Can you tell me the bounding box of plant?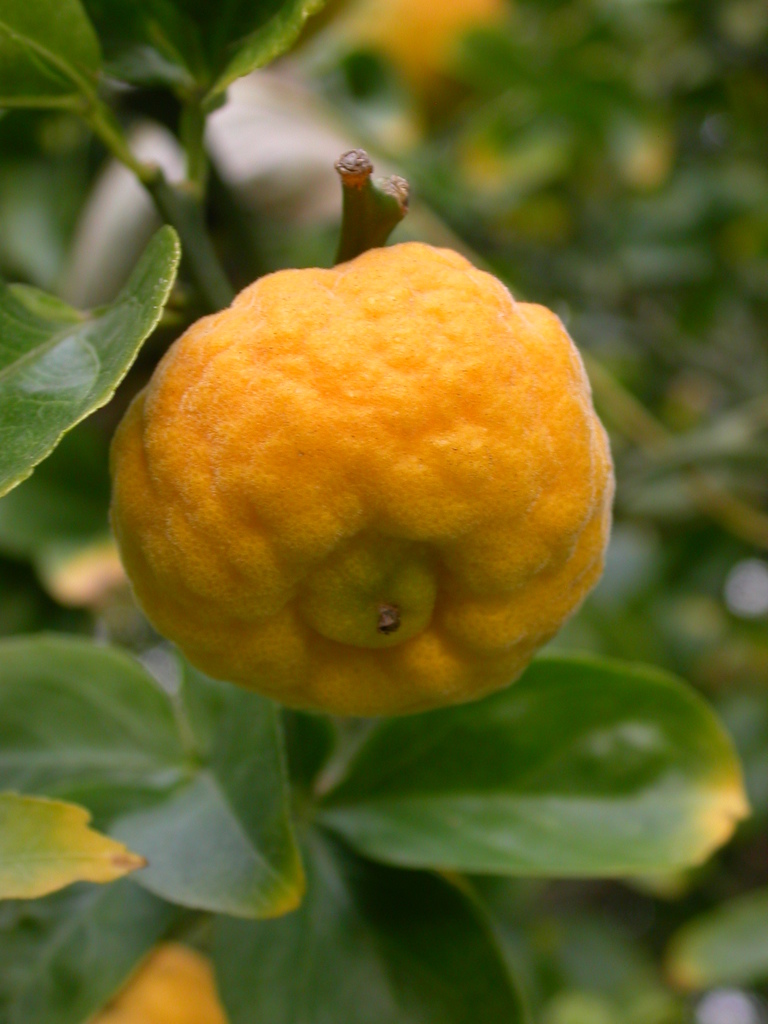
0/0/767/1023.
